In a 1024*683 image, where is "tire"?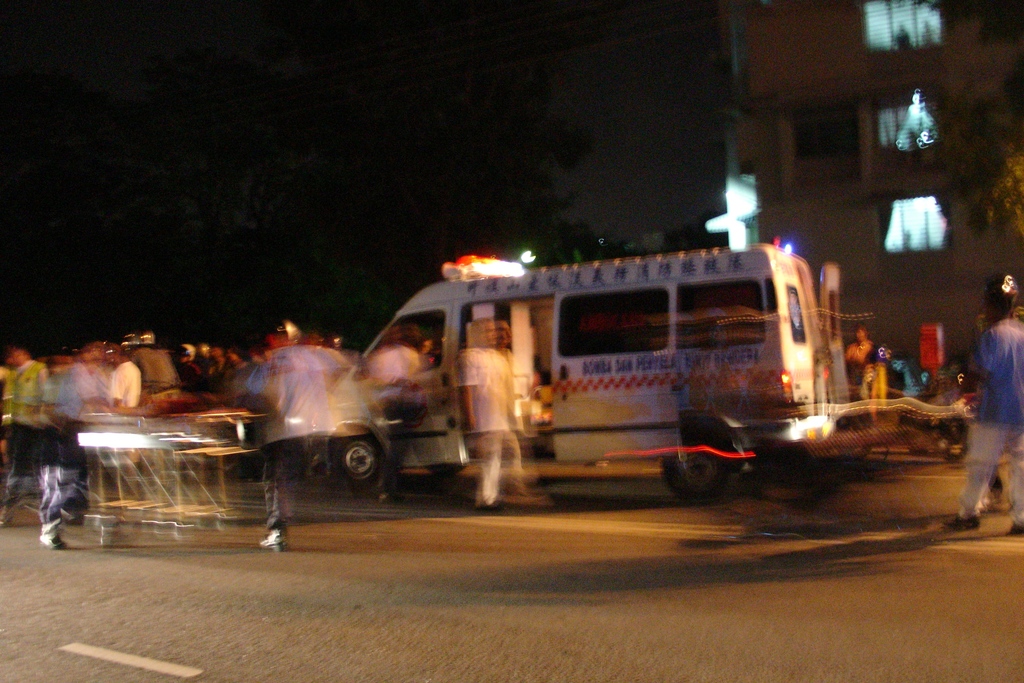
(x1=424, y1=463, x2=466, y2=475).
